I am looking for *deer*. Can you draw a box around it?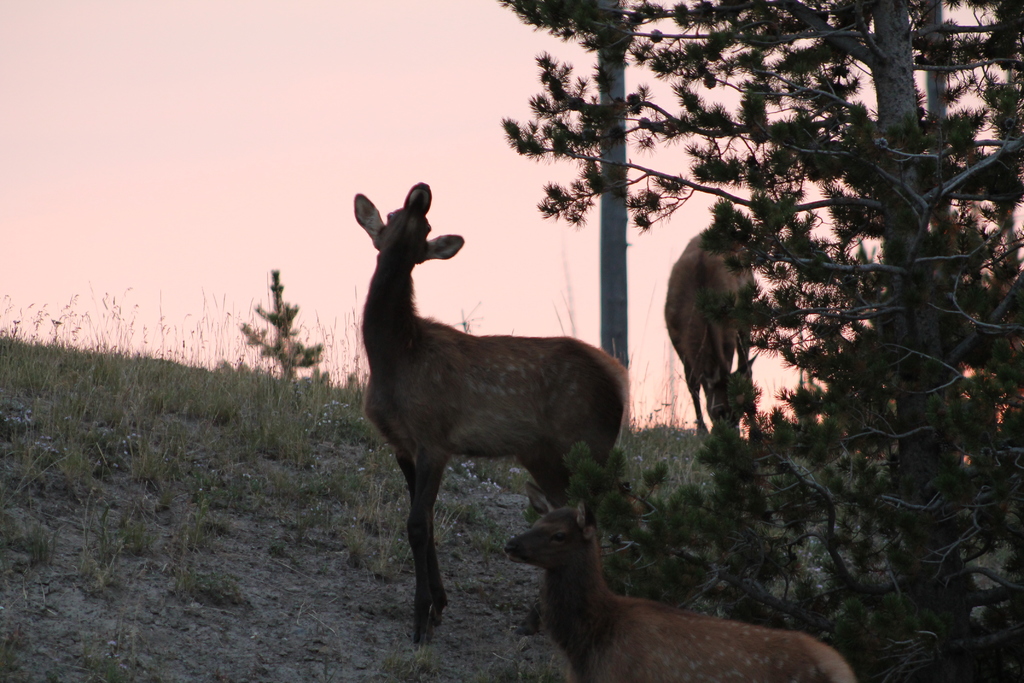
Sure, the bounding box is <region>350, 179, 634, 644</region>.
